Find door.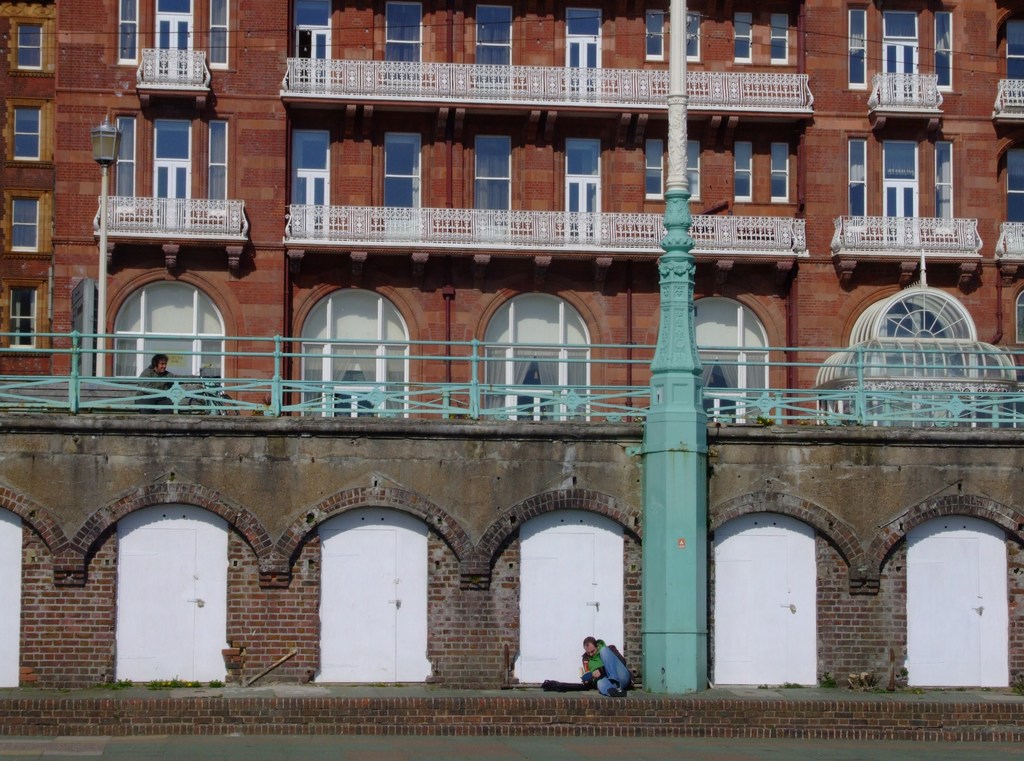
<box>566,176,600,245</box>.
